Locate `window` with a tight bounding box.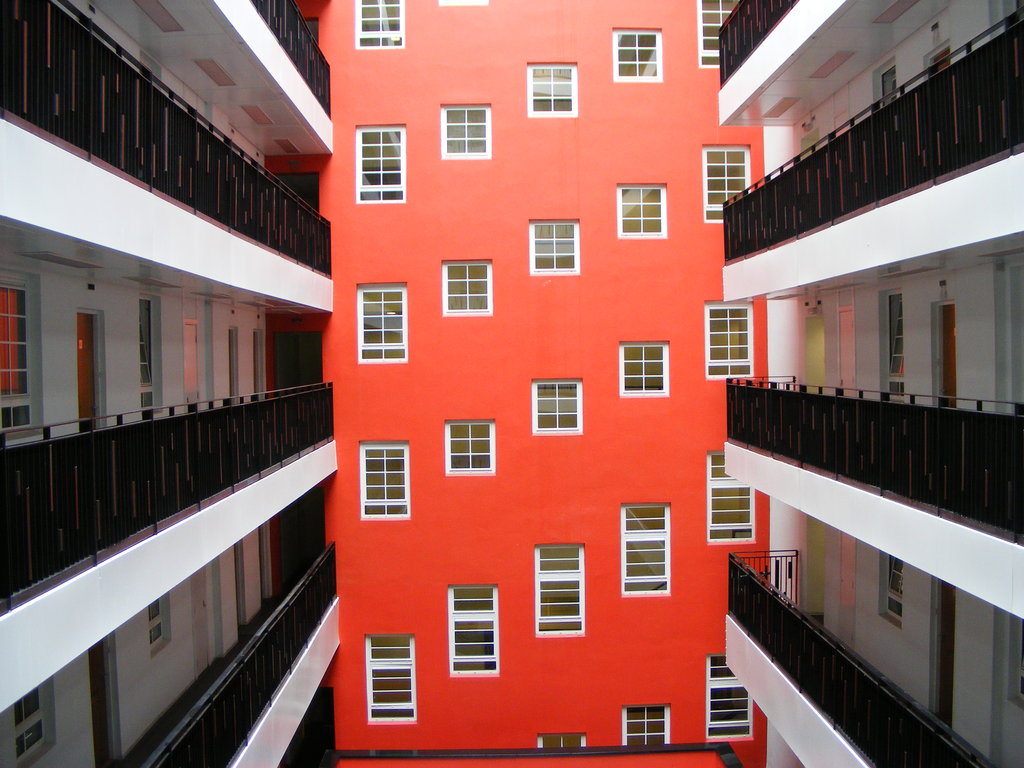
bbox=(525, 64, 578, 120).
